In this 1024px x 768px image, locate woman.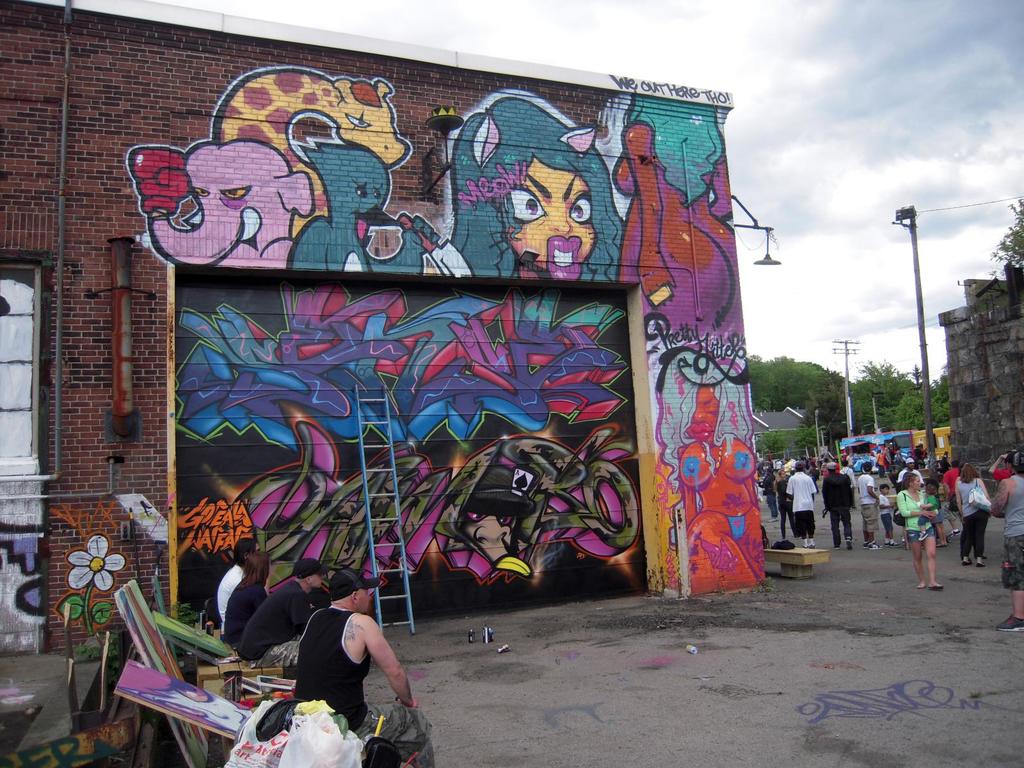
Bounding box: (890, 467, 940, 593).
